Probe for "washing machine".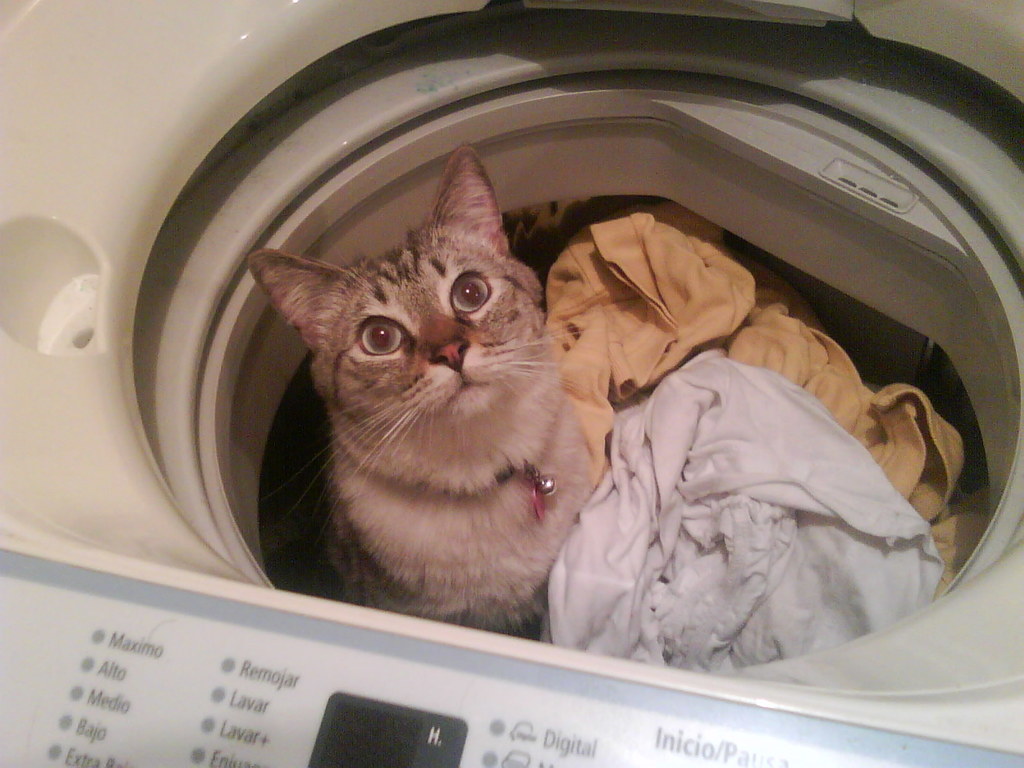
Probe result: bbox=(0, 0, 1023, 767).
